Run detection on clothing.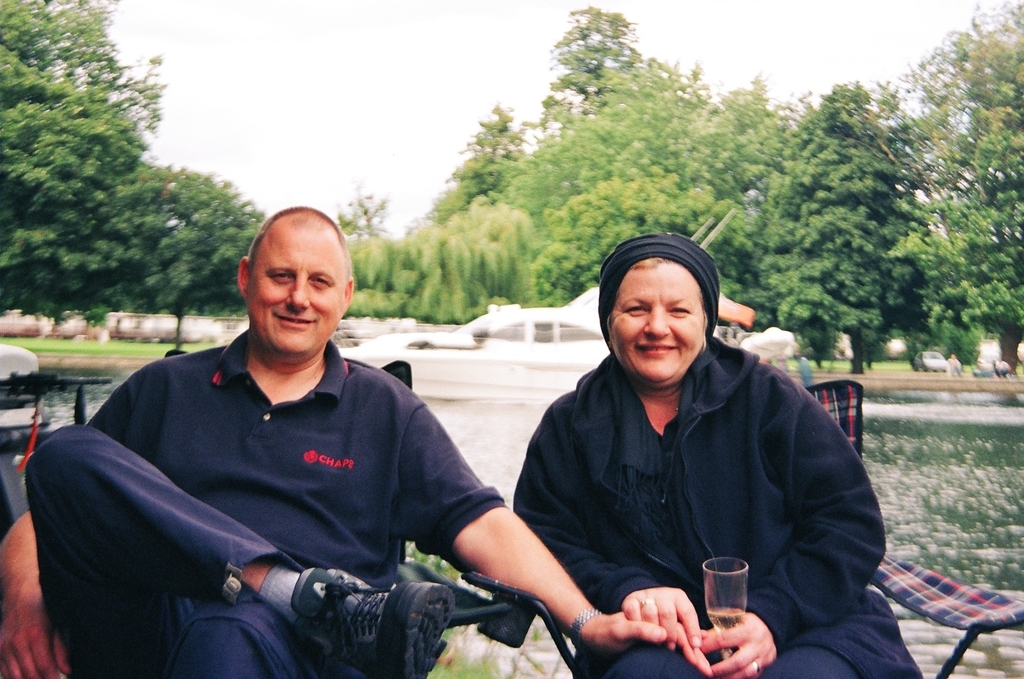
Result: left=509, top=233, right=921, bottom=678.
